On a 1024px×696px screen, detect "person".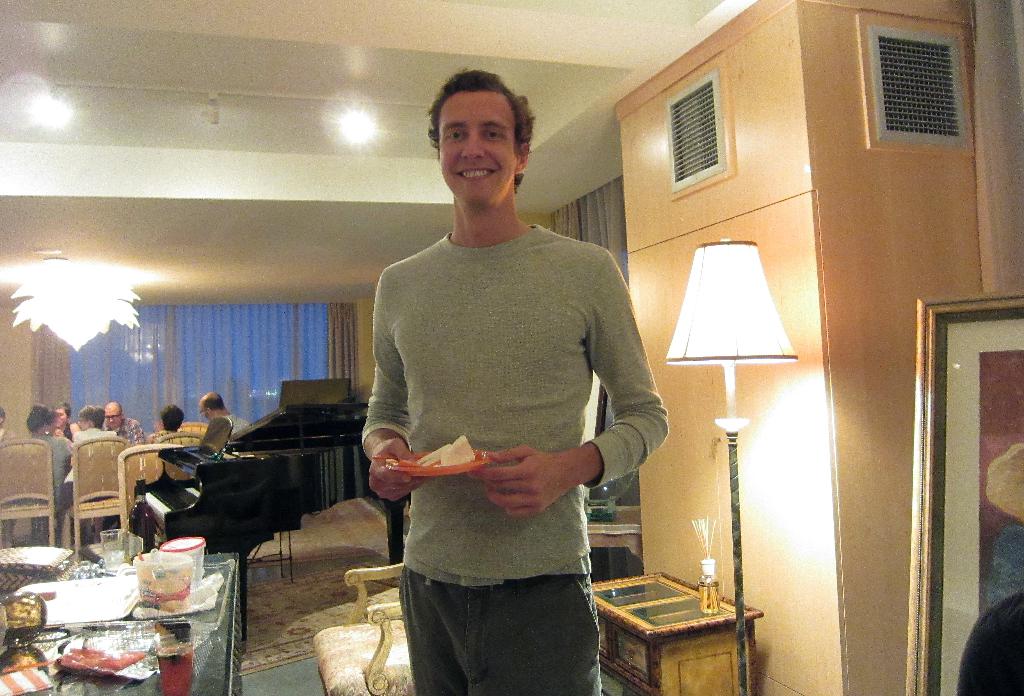
{"left": 147, "top": 411, "right": 196, "bottom": 447}.
